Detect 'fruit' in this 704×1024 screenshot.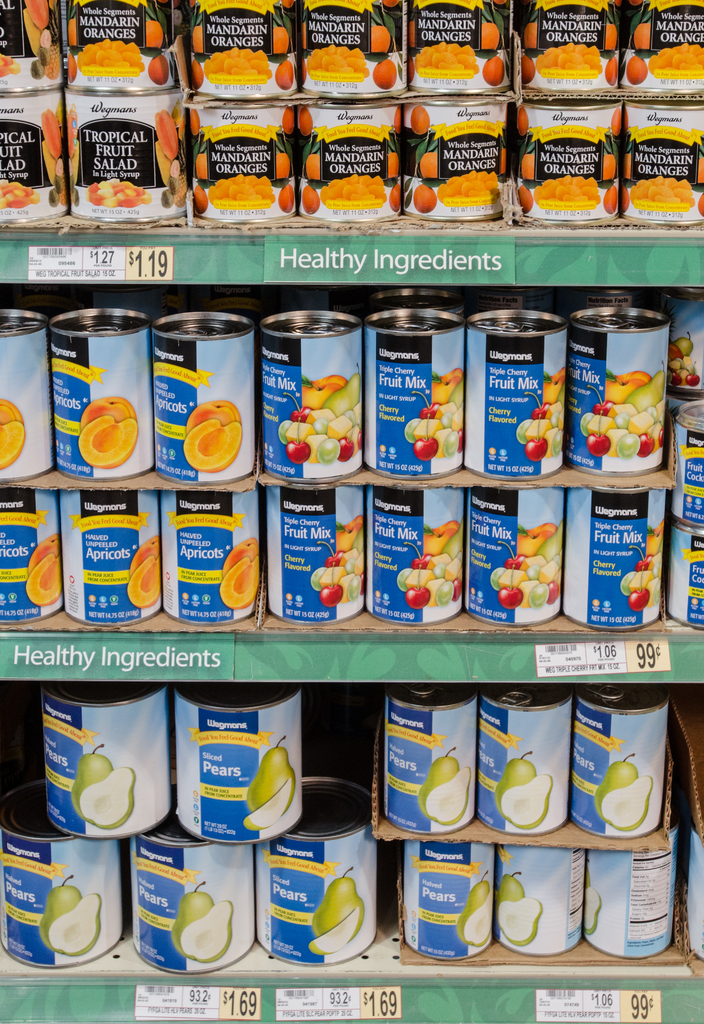
Detection: (312, 876, 364, 944).
